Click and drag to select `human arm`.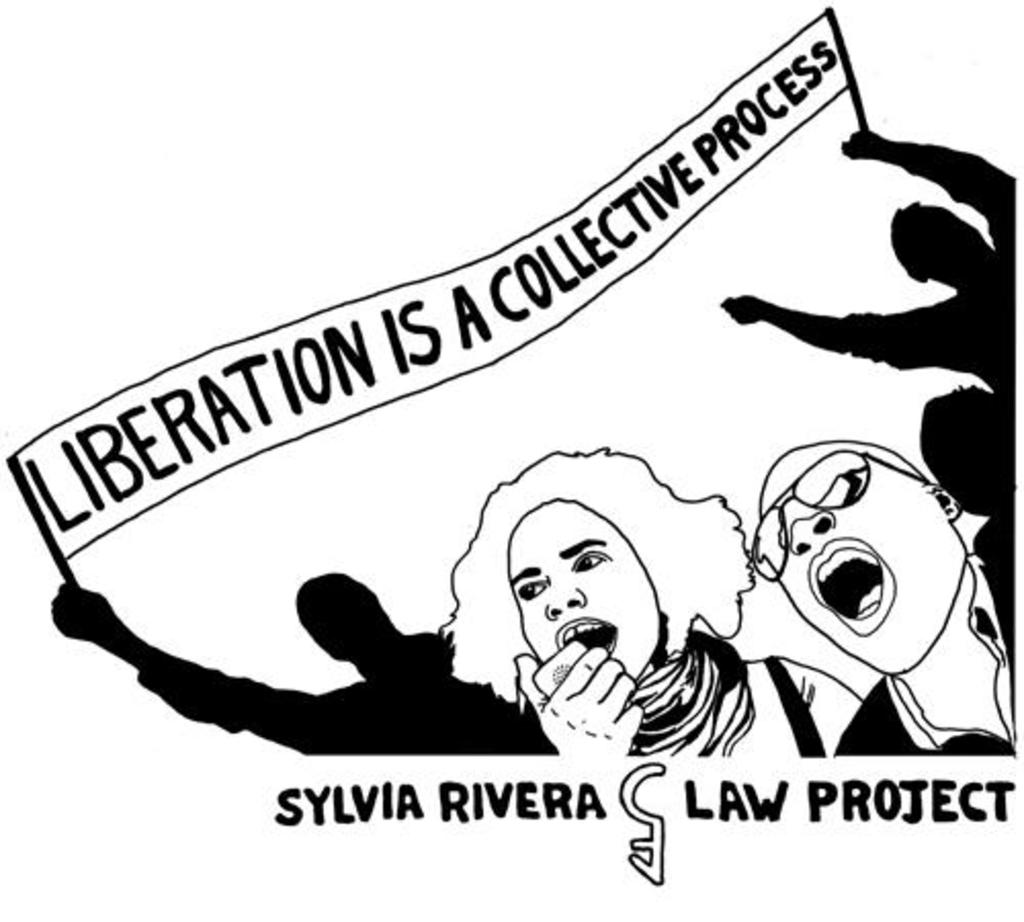
Selection: x1=512 y1=645 x2=641 y2=760.
